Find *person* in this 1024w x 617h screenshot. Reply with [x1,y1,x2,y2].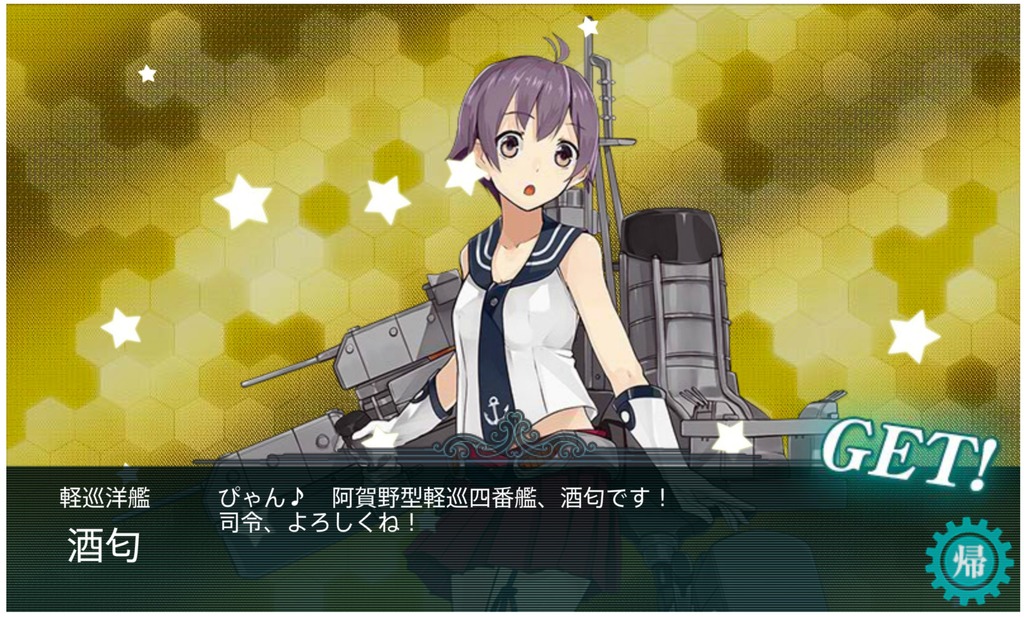
[332,131,753,501].
